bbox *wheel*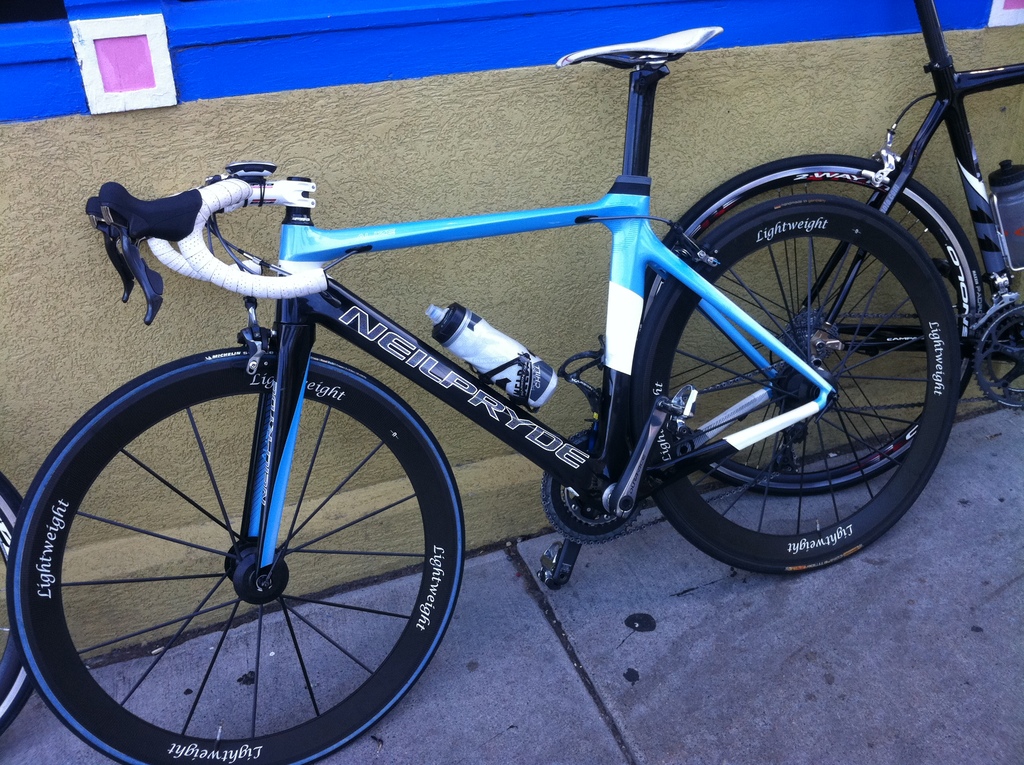
[x1=631, y1=195, x2=961, y2=572]
